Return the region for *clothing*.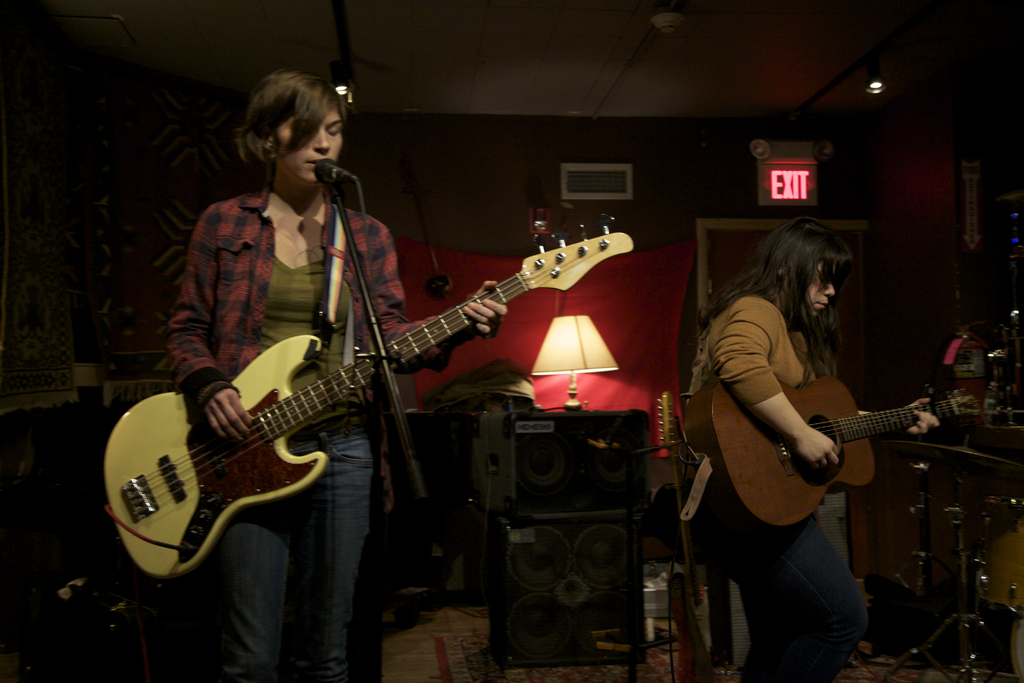
(x1=673, y1=284, x2=877, y2=682).
